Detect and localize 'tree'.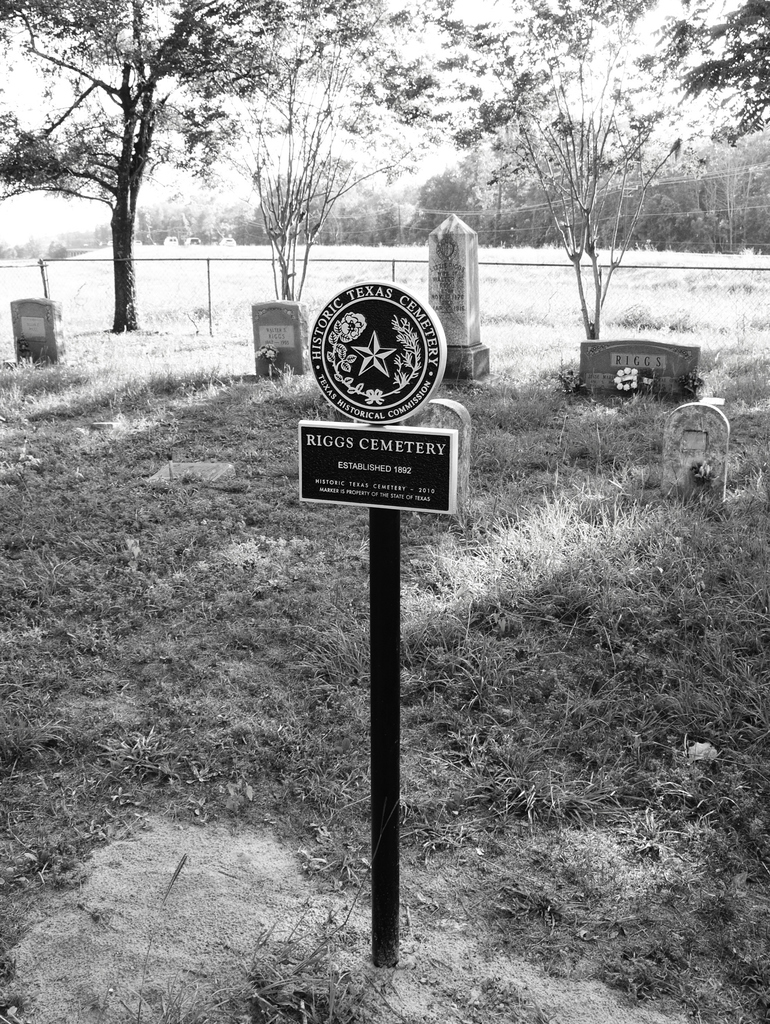
Localized at Rect(220, 0, 533, 291).
